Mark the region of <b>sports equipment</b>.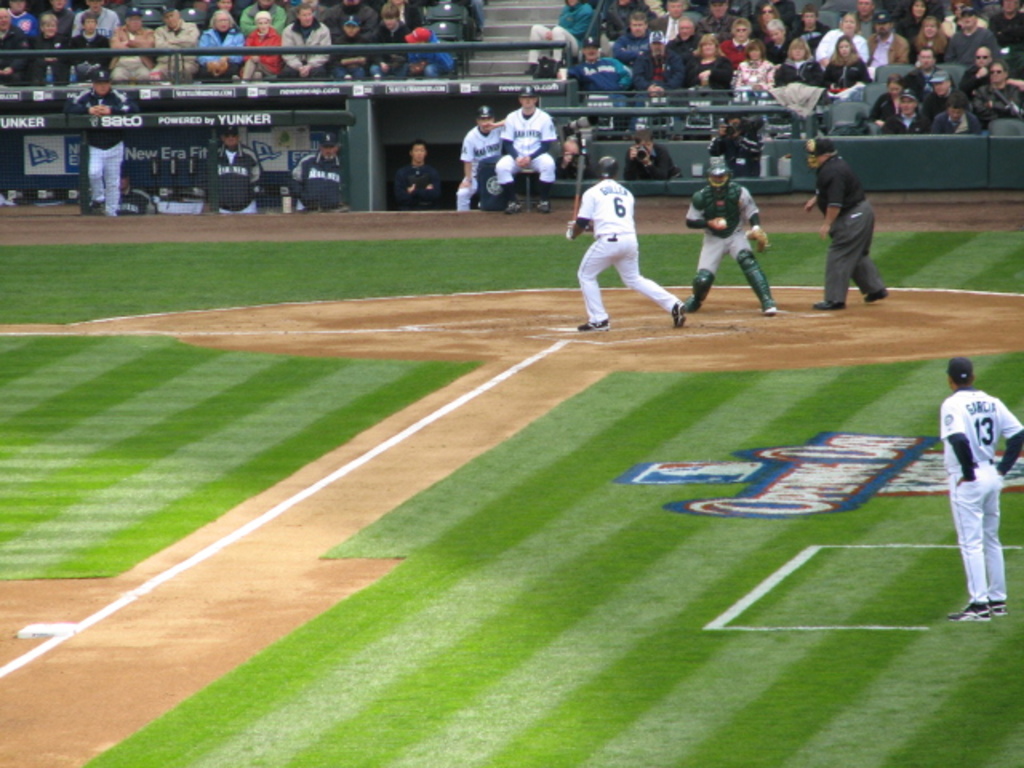
Region: box(600, 155, 618, 176).
